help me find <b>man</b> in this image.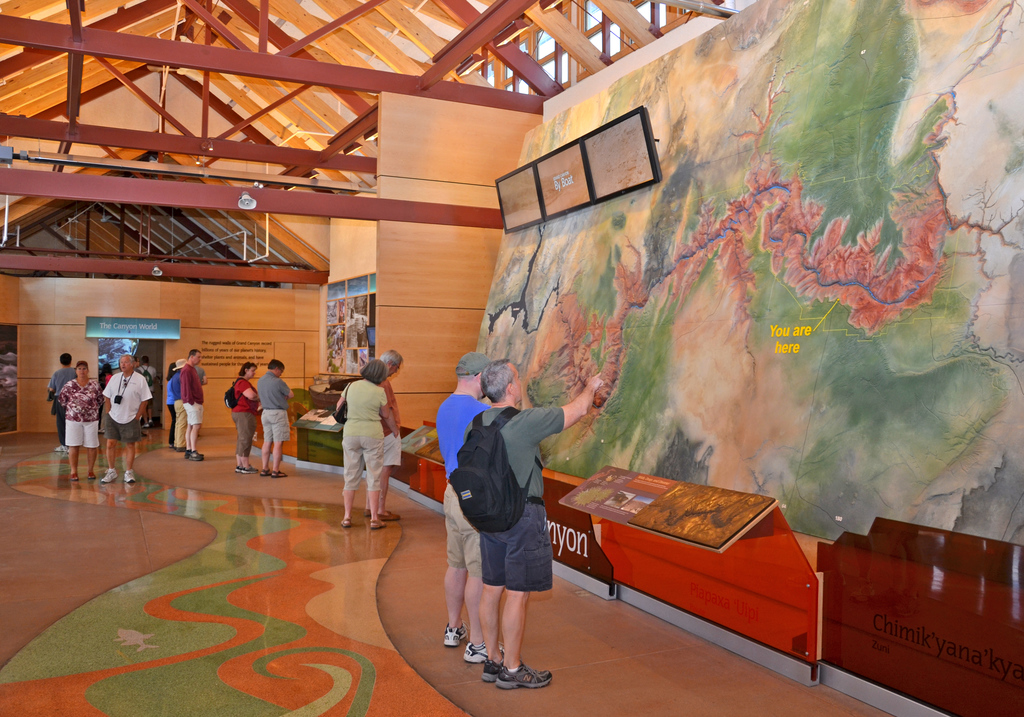
Found it: pyautogui.locateOnScreen(180, 348, 206, 463).
